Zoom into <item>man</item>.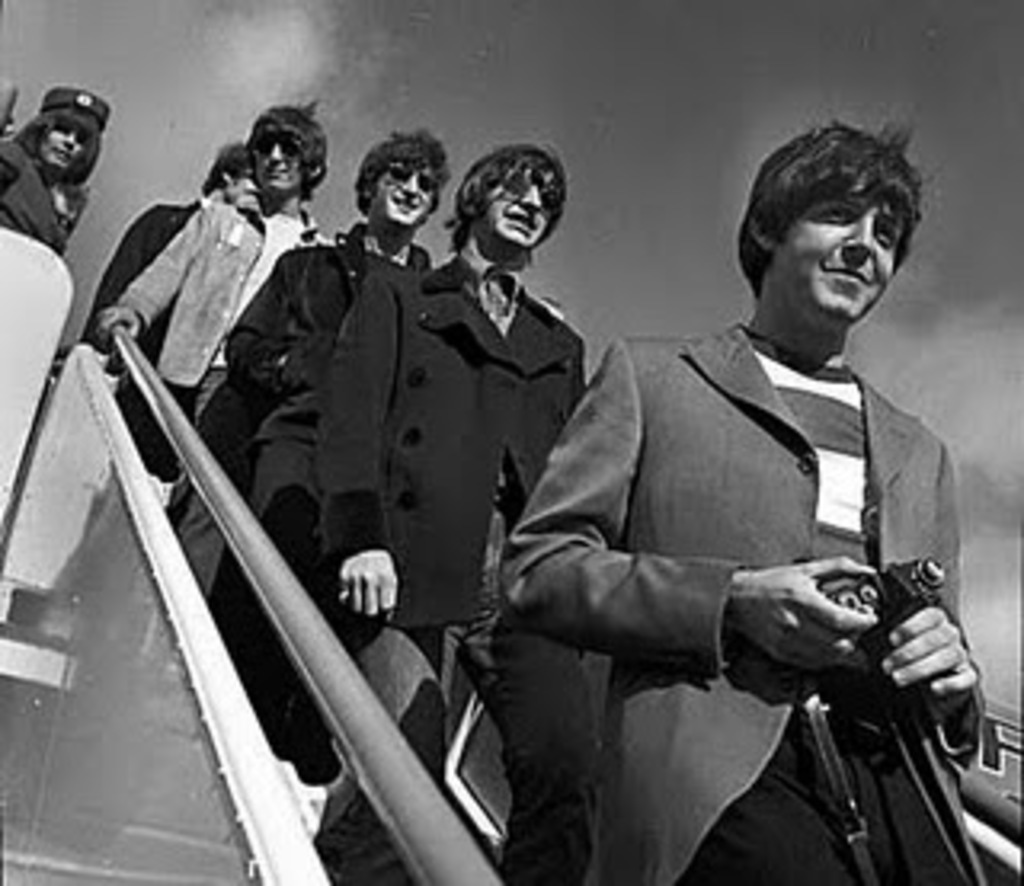
Zoom target: 77:141:240:483.
